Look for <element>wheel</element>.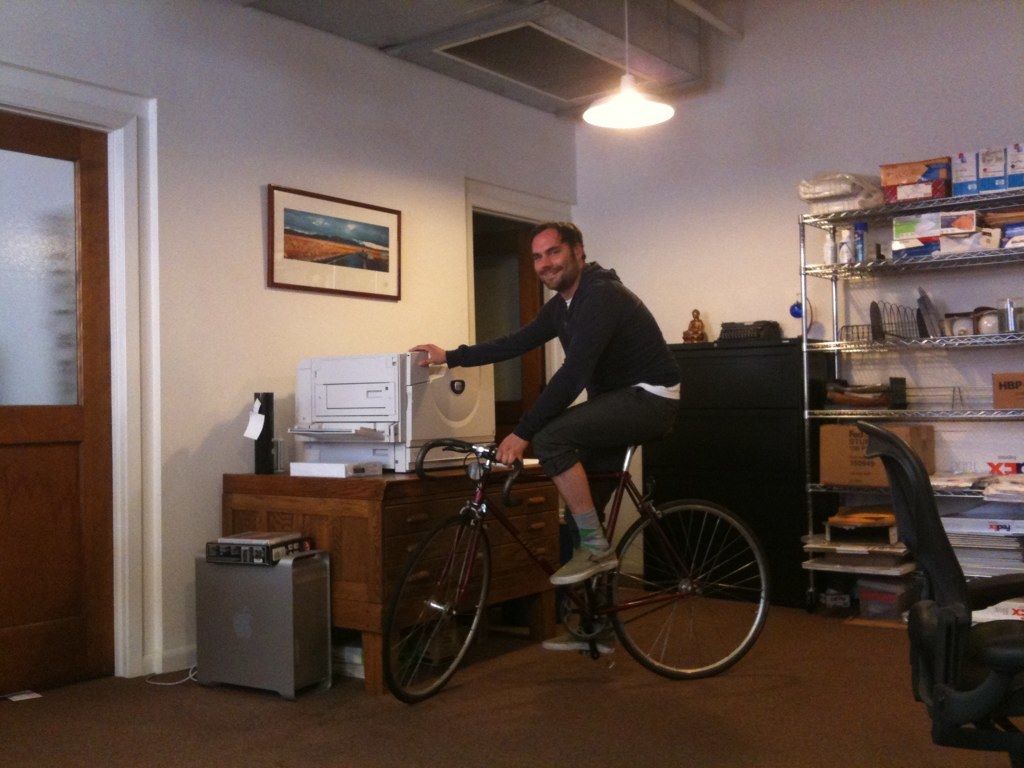
Found: bbox=[381, 528, 485, 703].
